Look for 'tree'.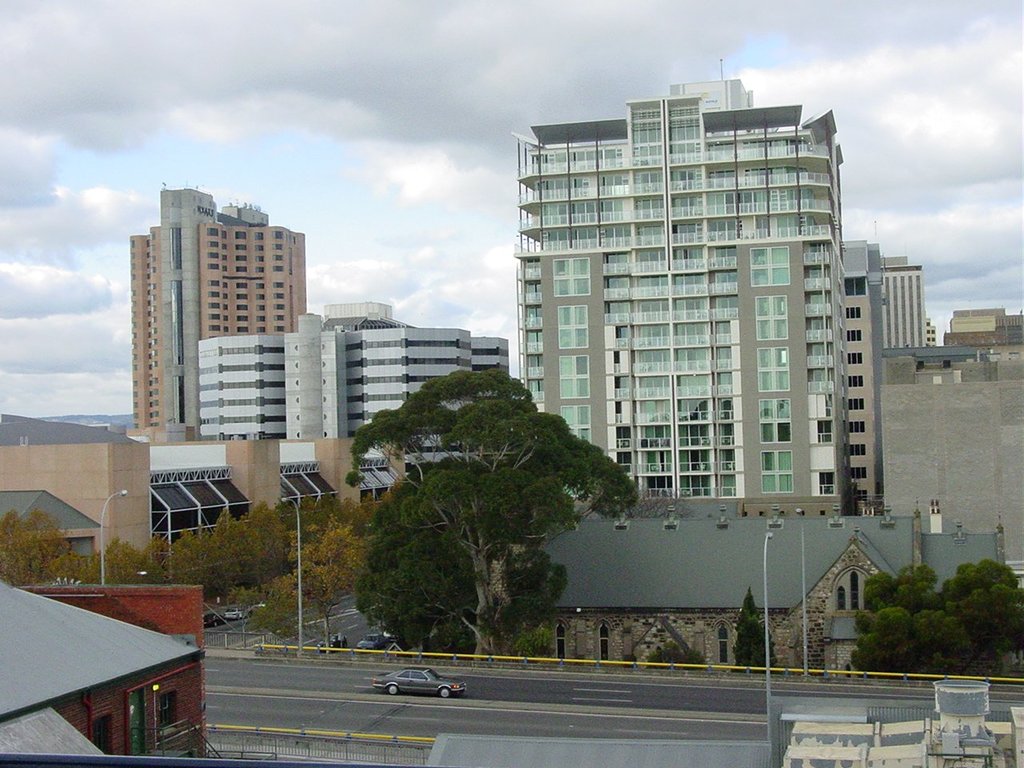
Found: BBox(142, 536, 176, 584).
